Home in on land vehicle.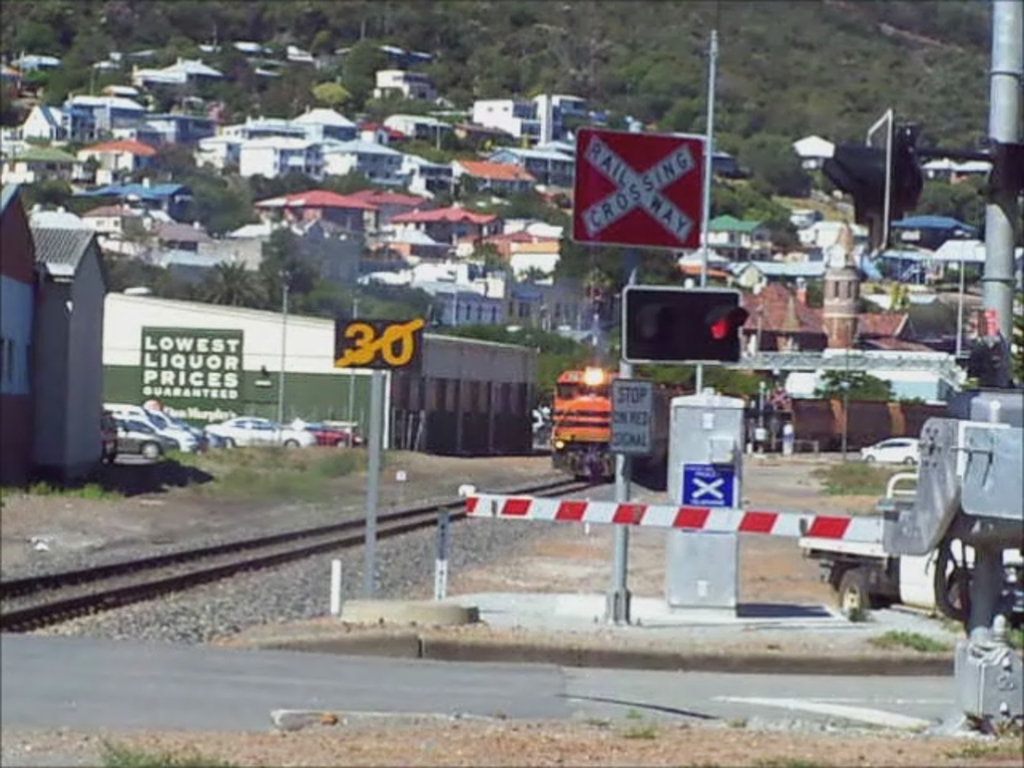
Homed in at <box>99,403,202,456</box>.
